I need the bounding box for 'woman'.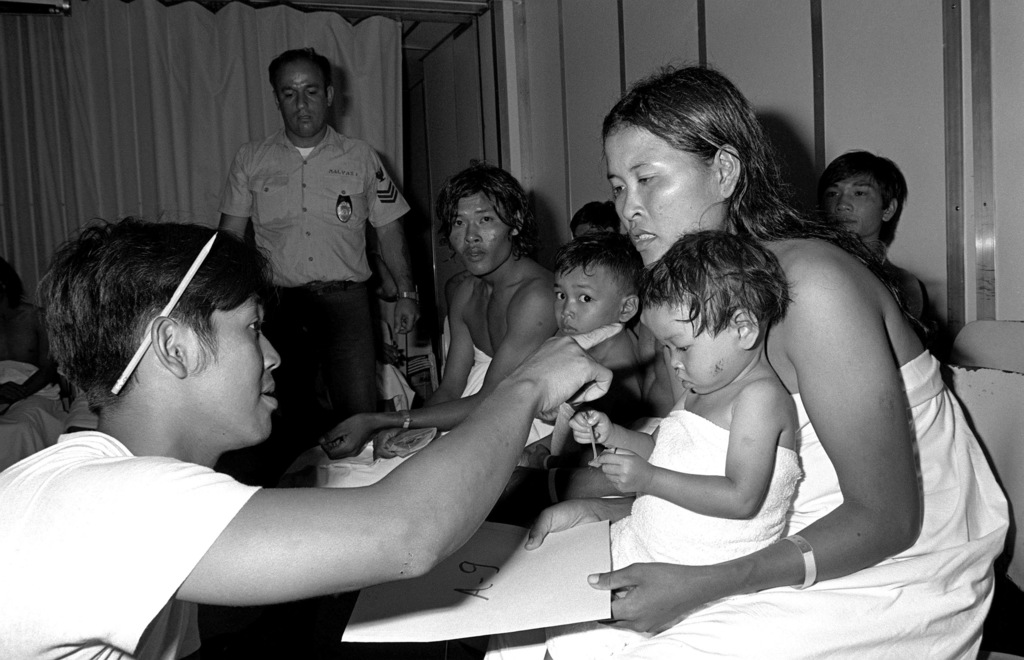
Here it is: select_region(314, 161, 578, 490).
